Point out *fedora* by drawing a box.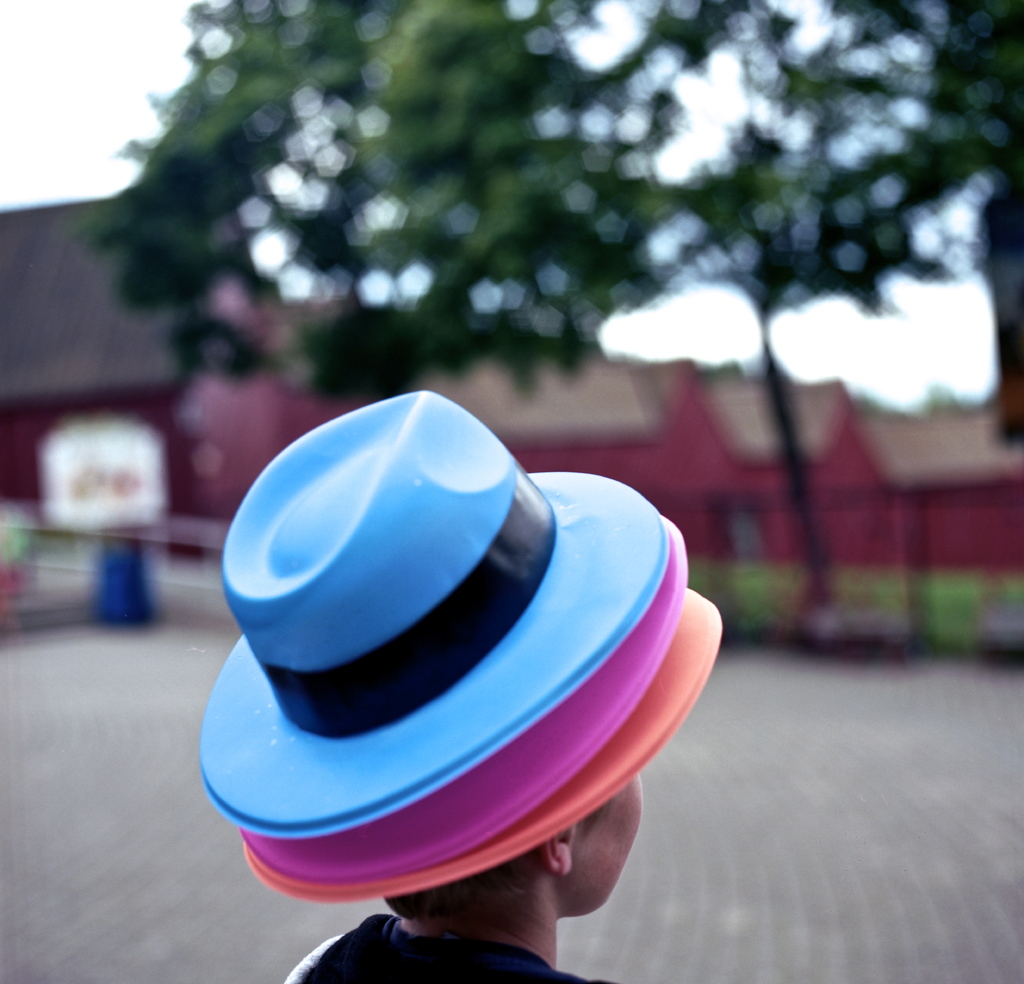
BBox(238, 517, 685, 886).
